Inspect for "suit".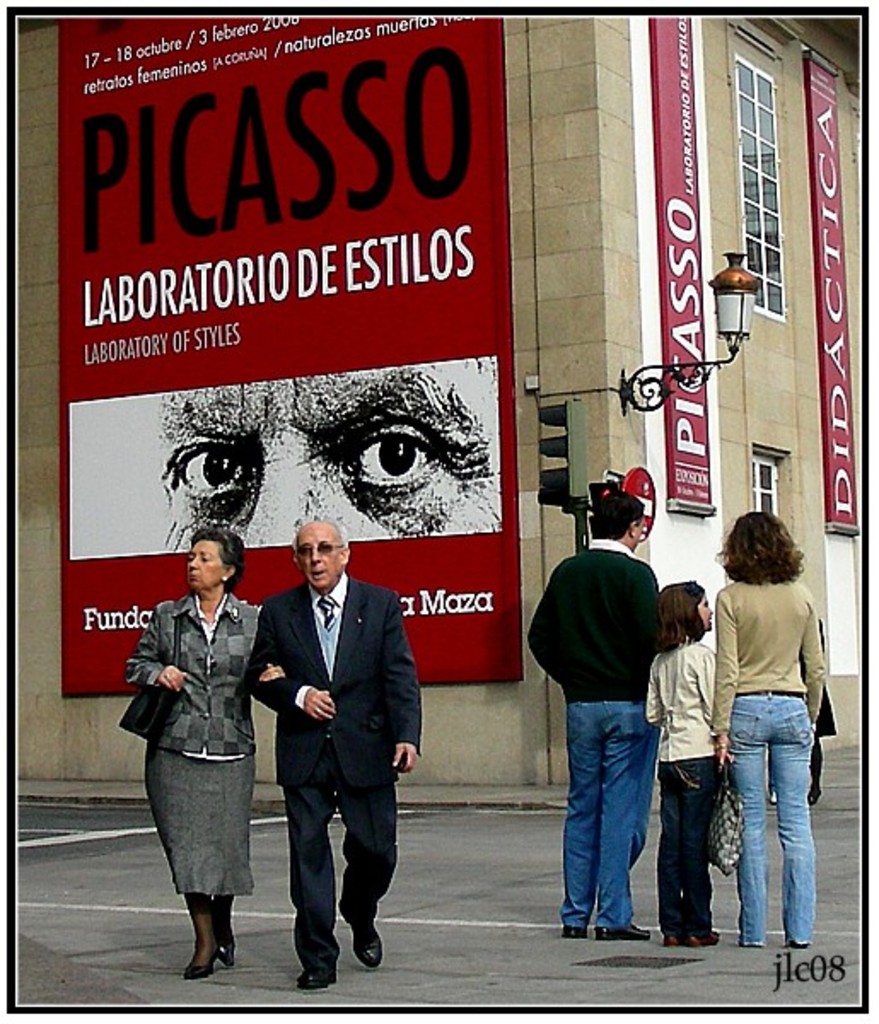
Inspection: bbox=[241, 570, 425, 797].
